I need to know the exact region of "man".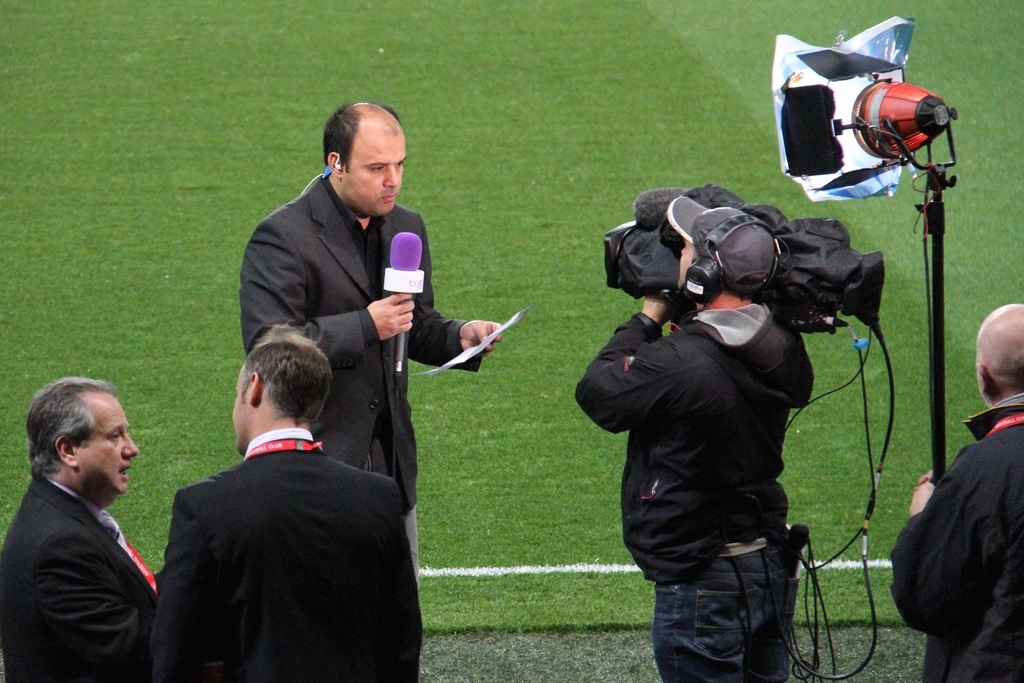
Region: box(577, 205, 819, 682).
